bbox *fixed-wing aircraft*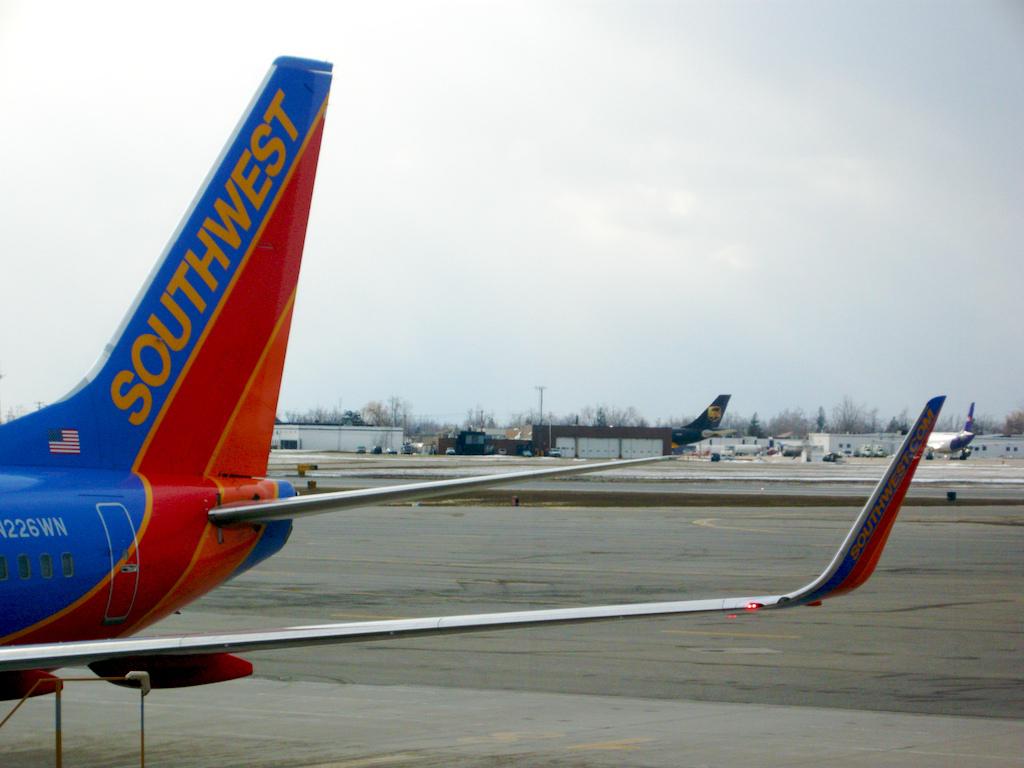
<bbox>0, 51, 943, 715</bbox>
